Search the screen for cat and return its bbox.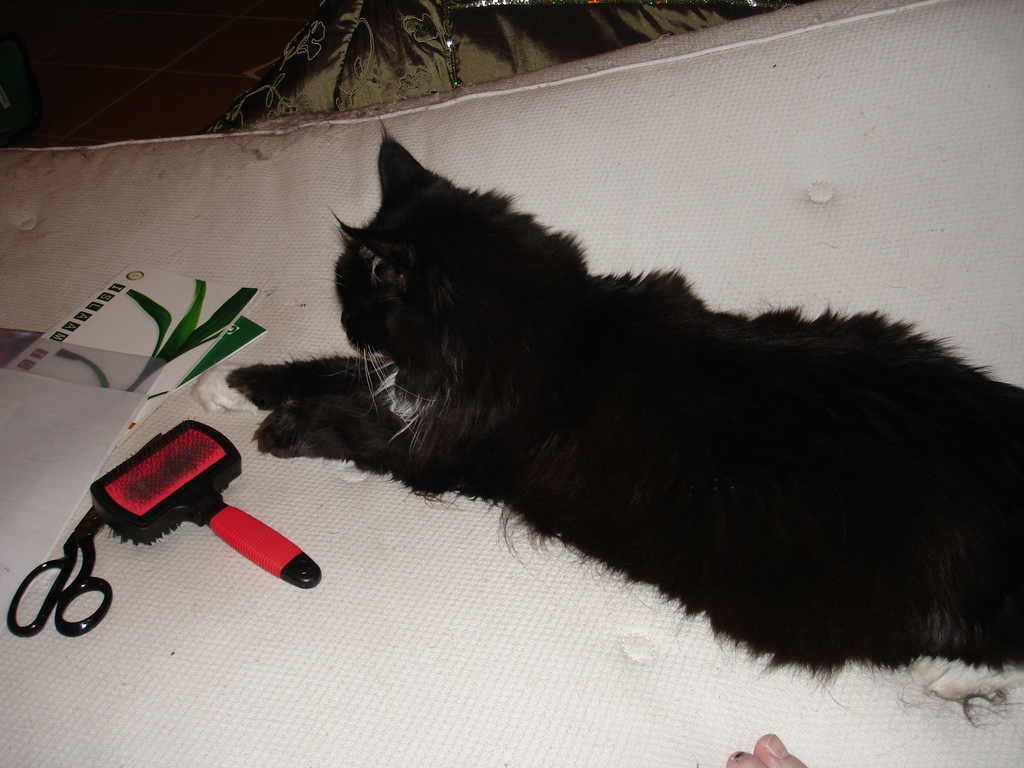
Found: select_region(225, 118, 1023, 685).
